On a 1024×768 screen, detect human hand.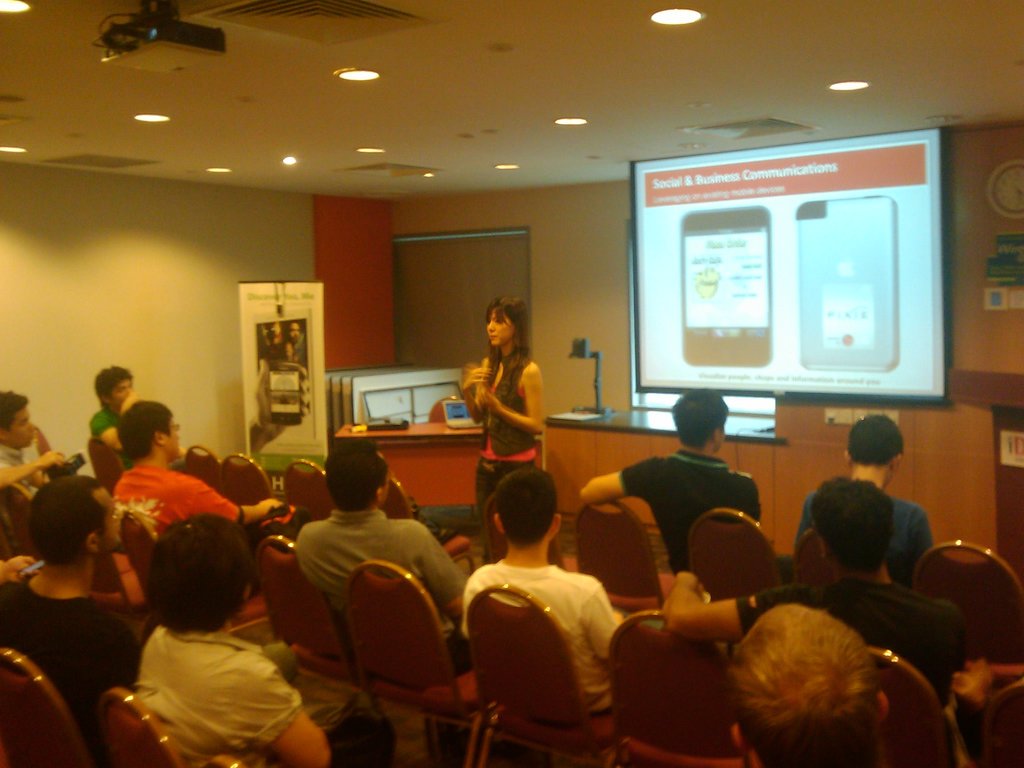
461/365/492/390.
